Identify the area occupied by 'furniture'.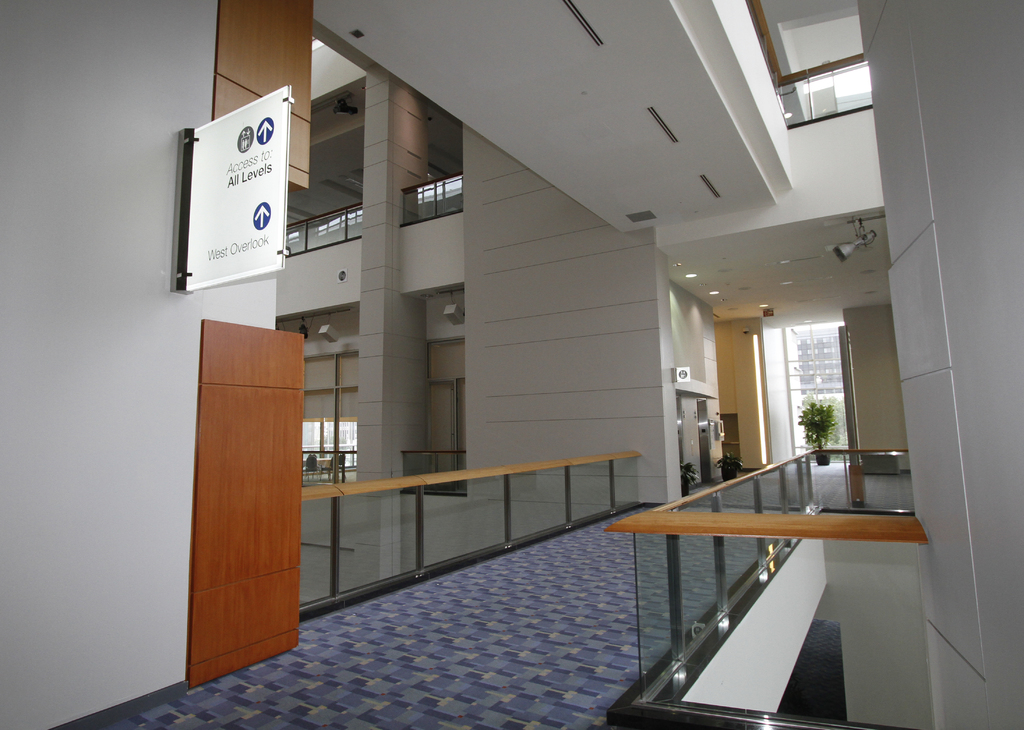
Area: rect(320, 457, 332, 482).
